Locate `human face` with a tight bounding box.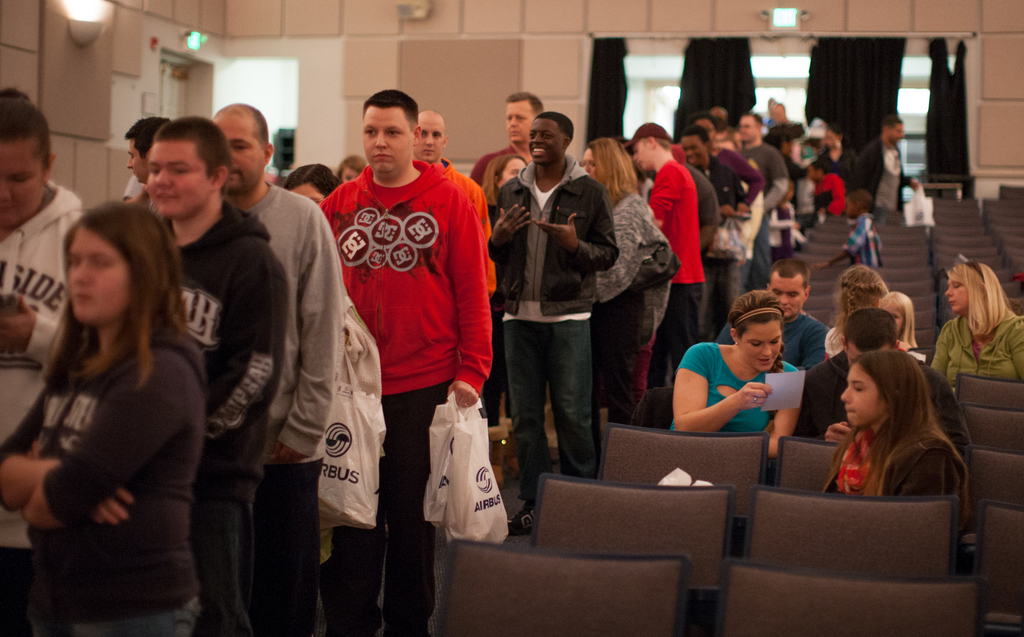
detection(770, 271, 803, 319).
